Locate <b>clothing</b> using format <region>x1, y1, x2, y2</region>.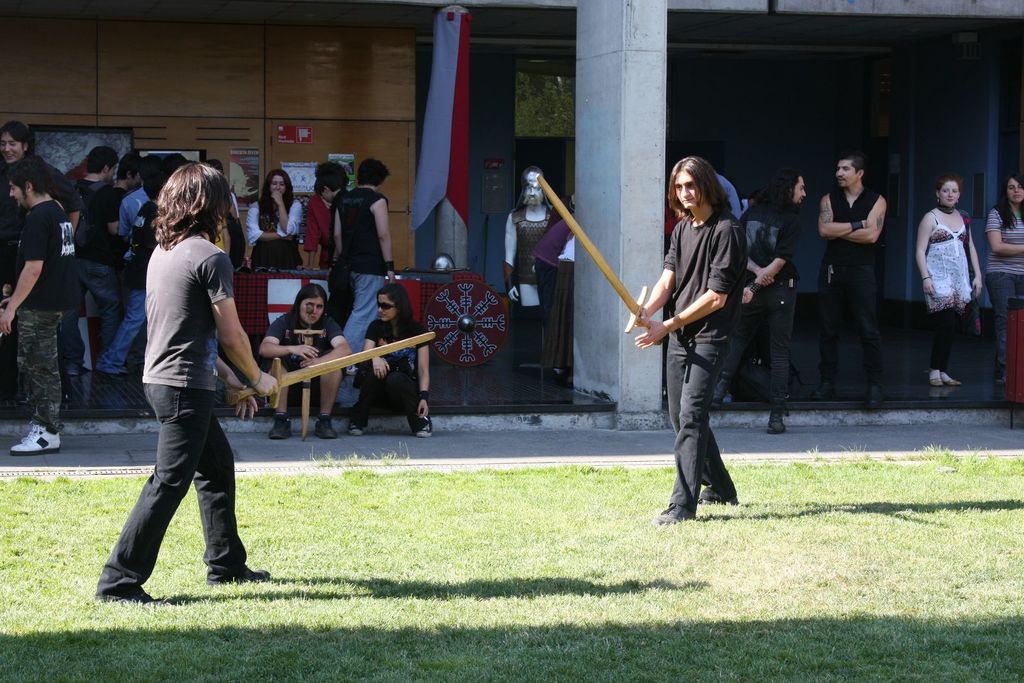
<region>509, 202, 554, 334</region>.
